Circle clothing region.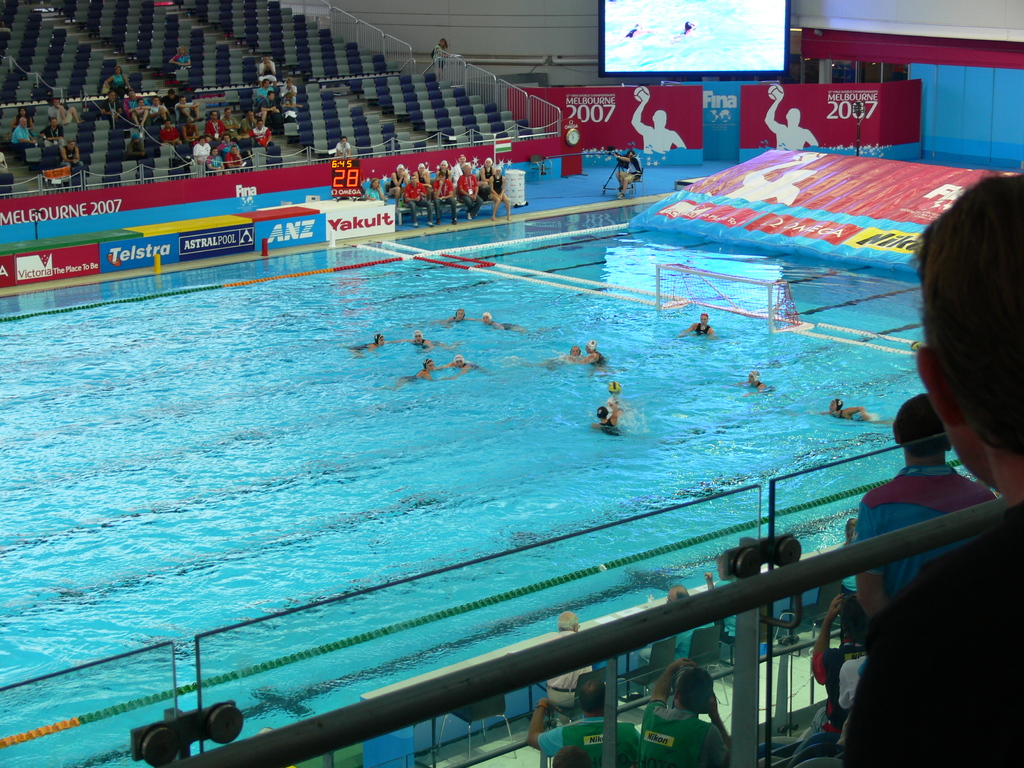
Region: [left=532, top=707, right=643, bottom=765].
